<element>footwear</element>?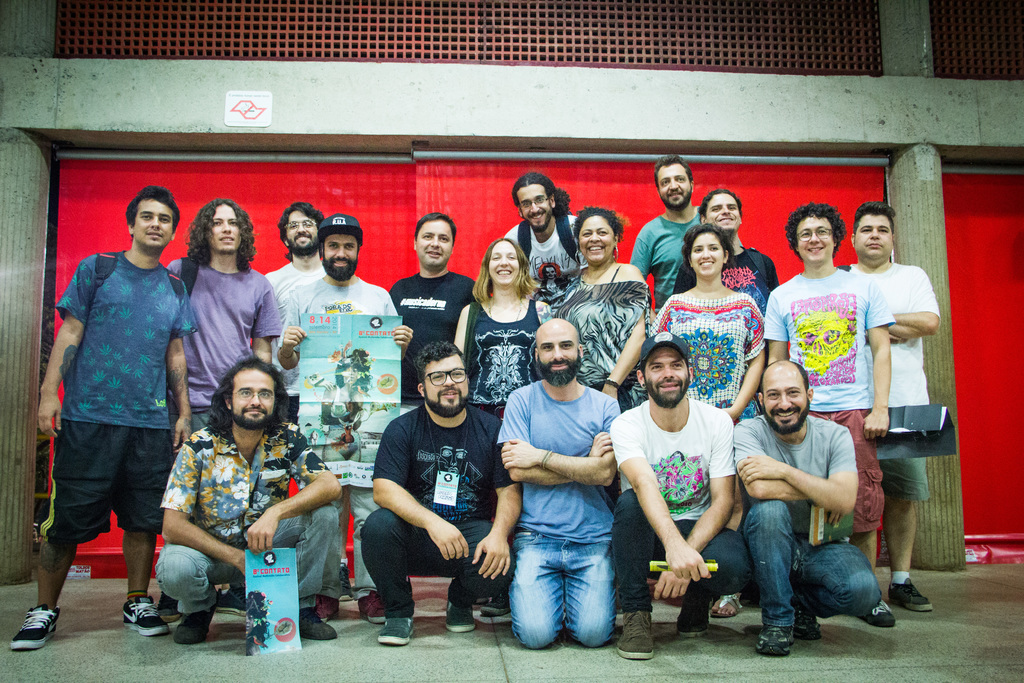
756, 625, 794, 658
